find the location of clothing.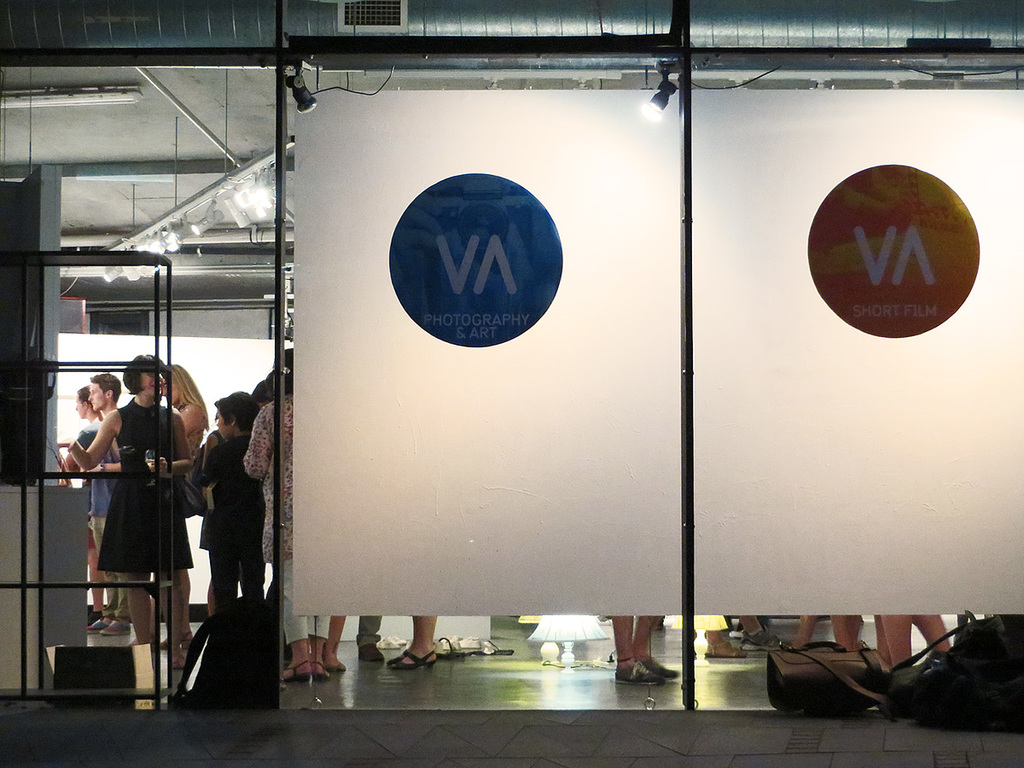
Location: {"left": 96, "top": 395, "right": 194, "bottom": 573}.
